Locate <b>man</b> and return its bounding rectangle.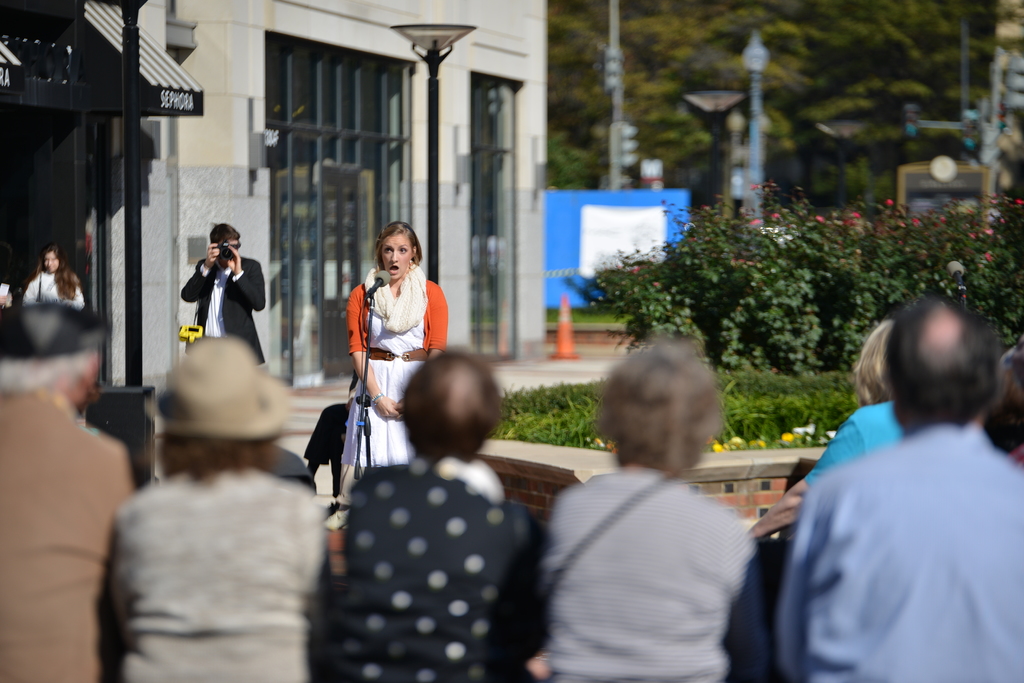
bbox=[177, 220, 269, 368].
